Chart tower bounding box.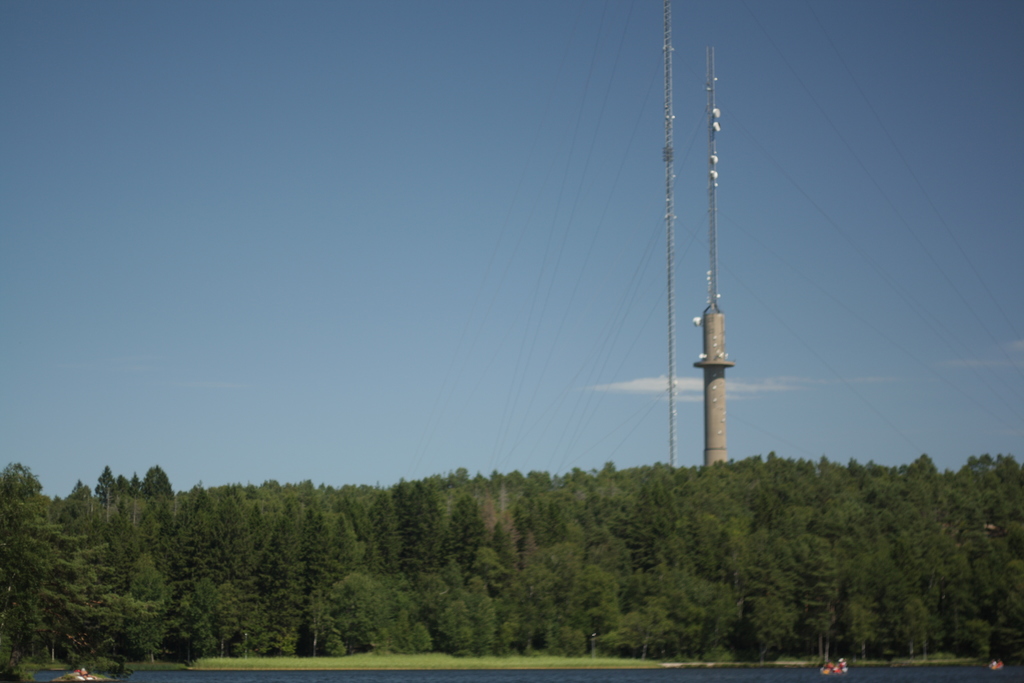
Charted: (left=694, top=40, right=732, bottom=470).
